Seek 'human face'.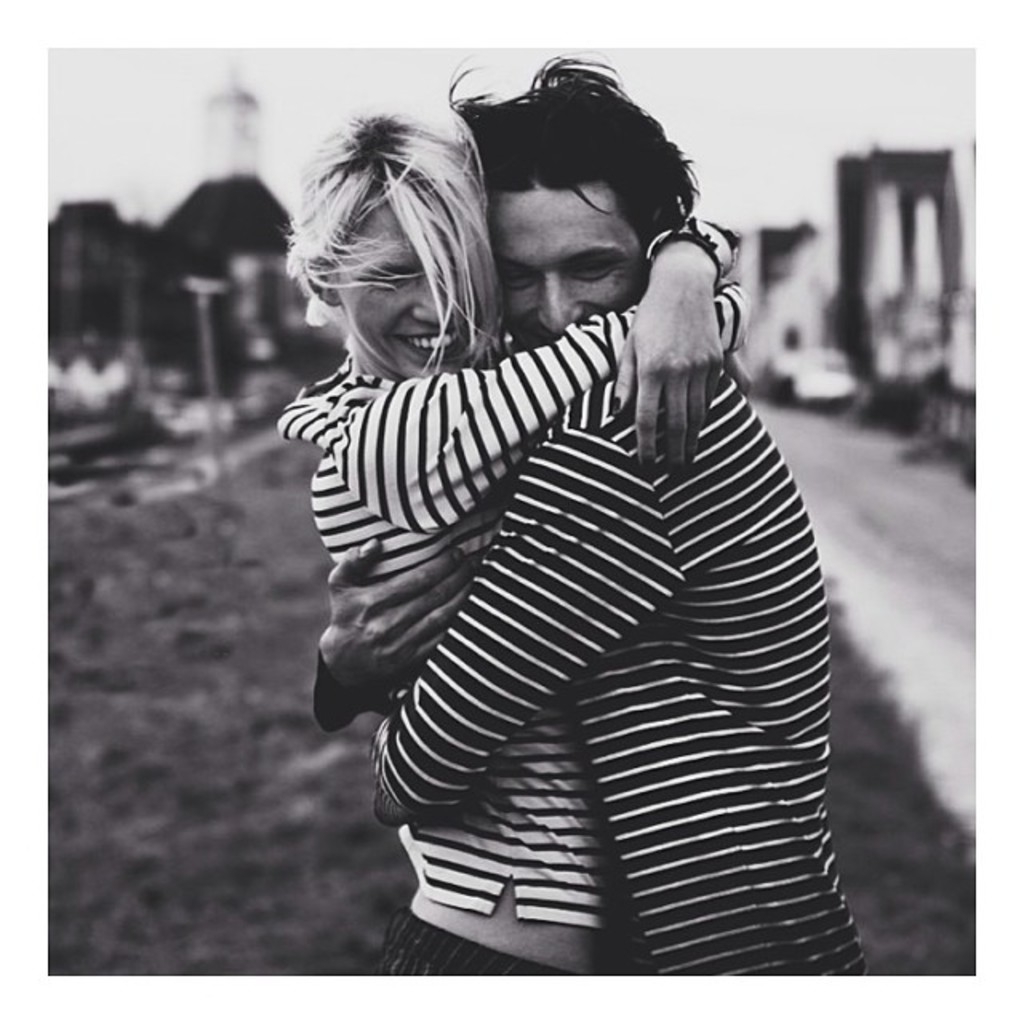
(x1=347, y1=186, x2=493, y2=373).
